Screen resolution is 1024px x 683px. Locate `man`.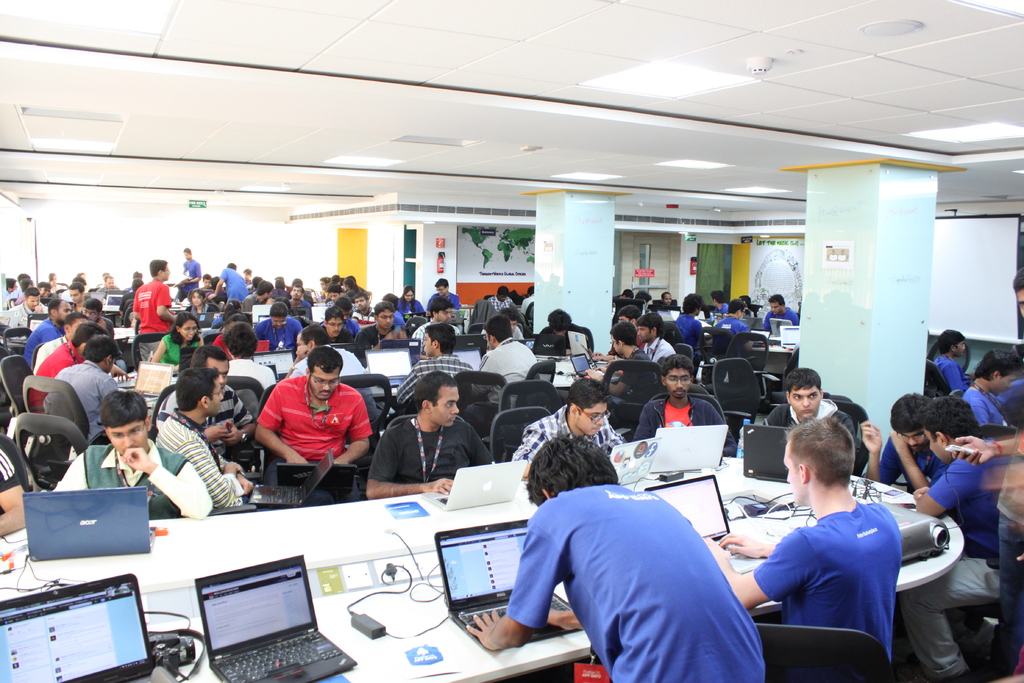
[258,355,369,473].
